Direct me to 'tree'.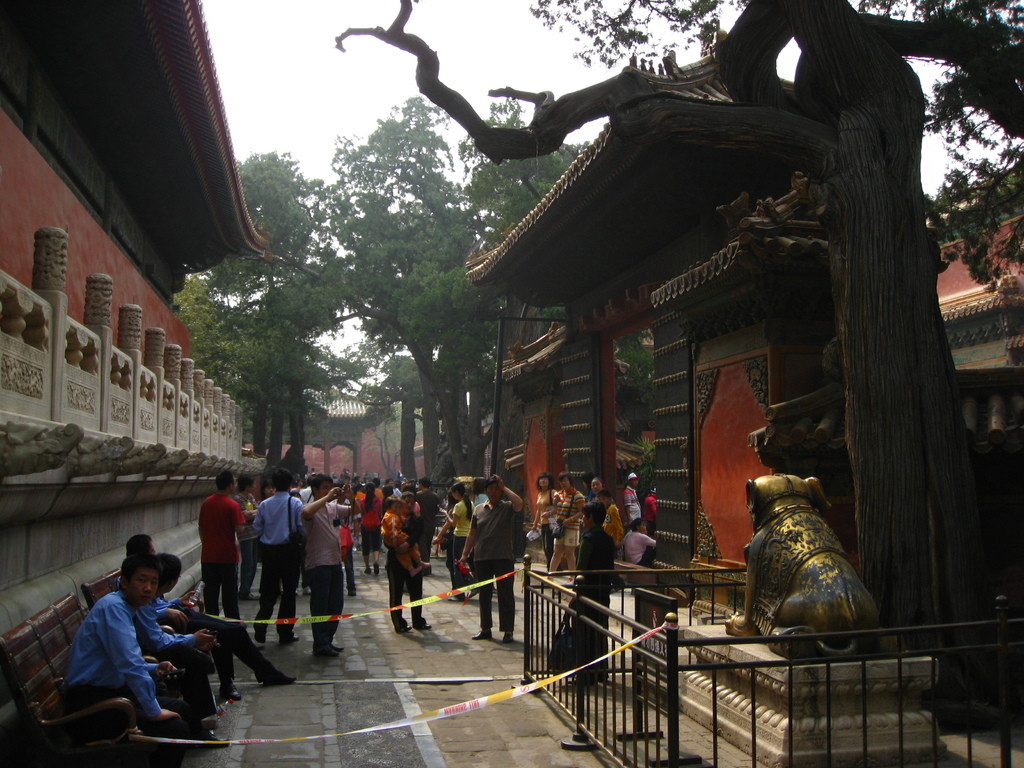
Direction: (left=313, top=96, right=604, bottom=520).
